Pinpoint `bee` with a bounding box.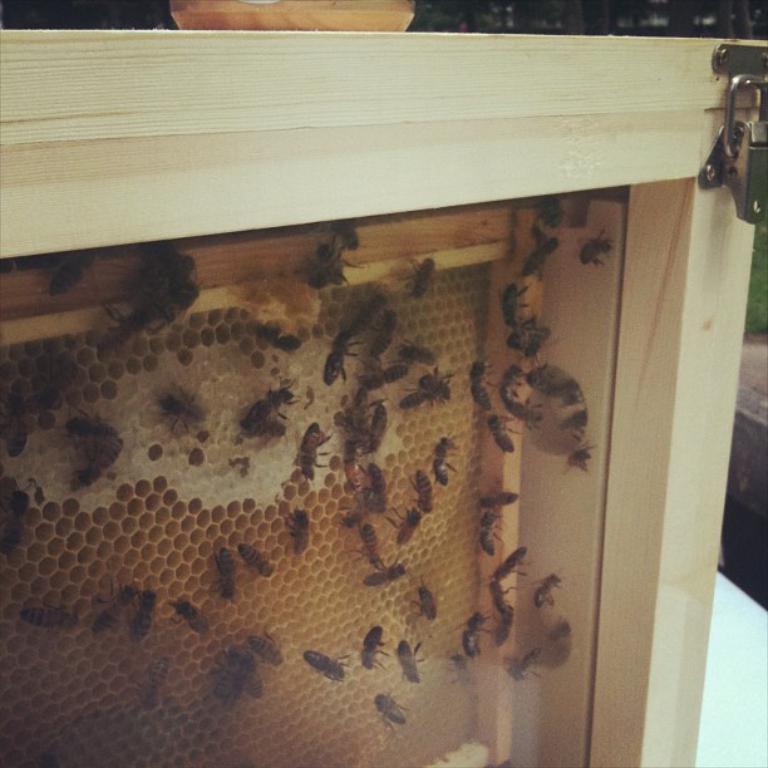
<bbox>301, 644, 350, 684</bbox>.
